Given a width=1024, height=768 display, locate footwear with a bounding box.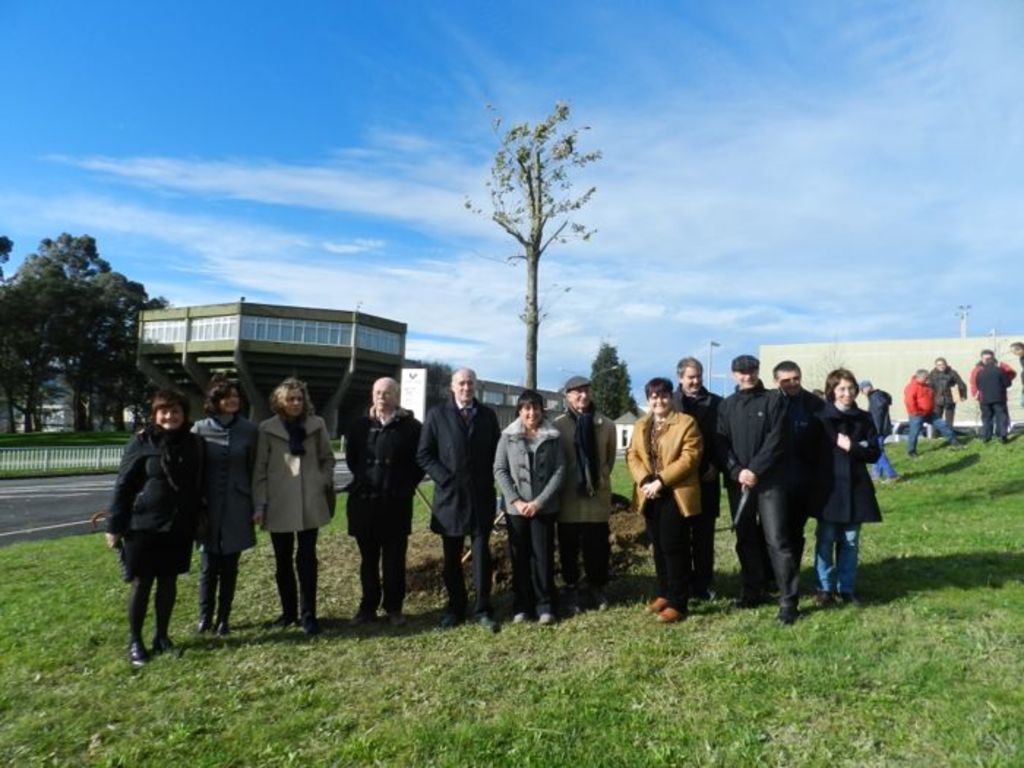
Located: select_region(835, 594, 850, 607).
